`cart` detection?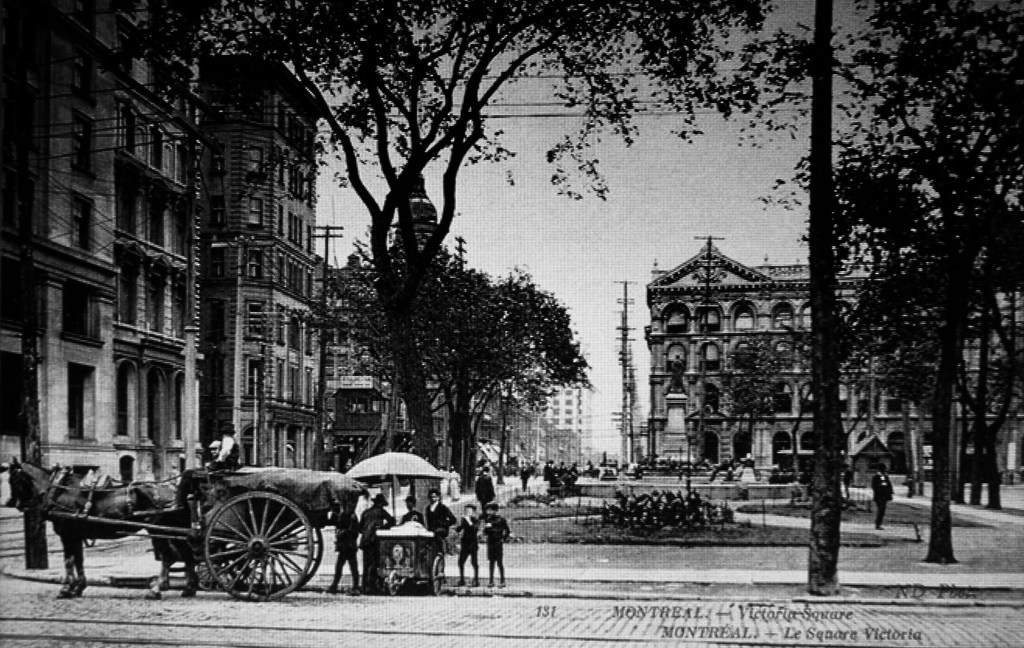
(x1=342, y1=449, x2=444, y2=597)
